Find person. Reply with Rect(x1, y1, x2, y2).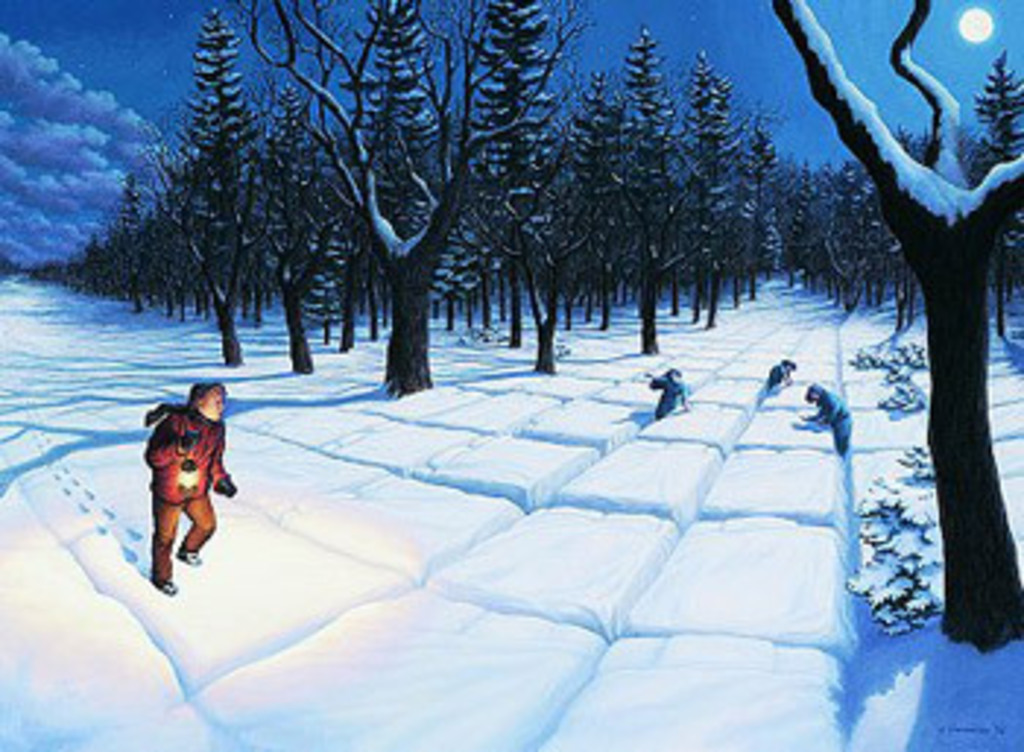
Rect(138, 375, 243, 606).
